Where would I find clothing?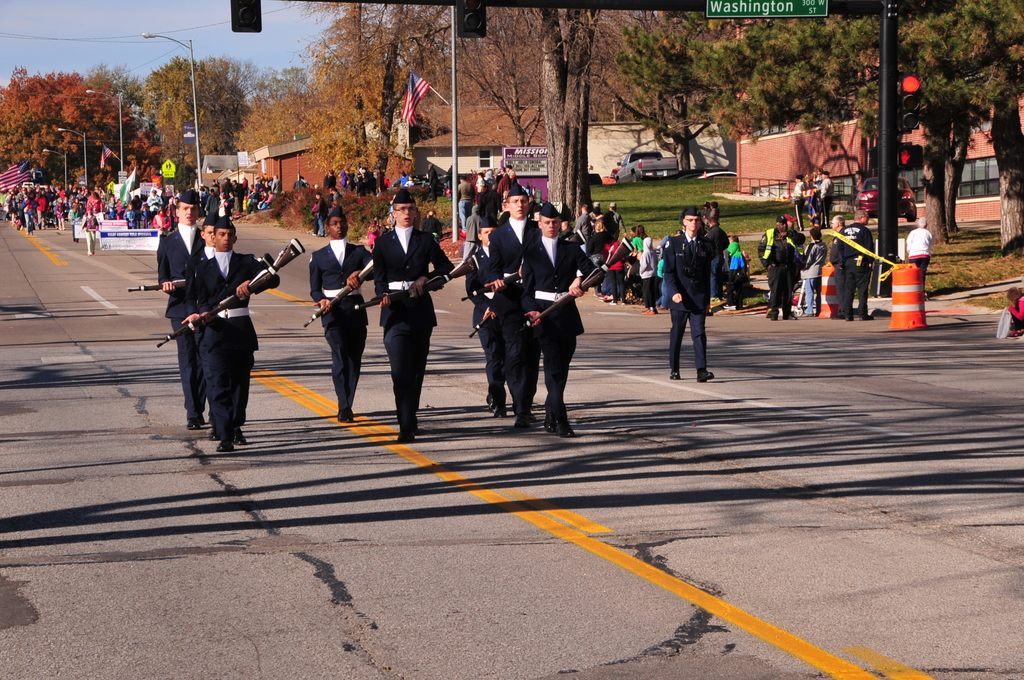
At box(757, 229, 806, 312).
